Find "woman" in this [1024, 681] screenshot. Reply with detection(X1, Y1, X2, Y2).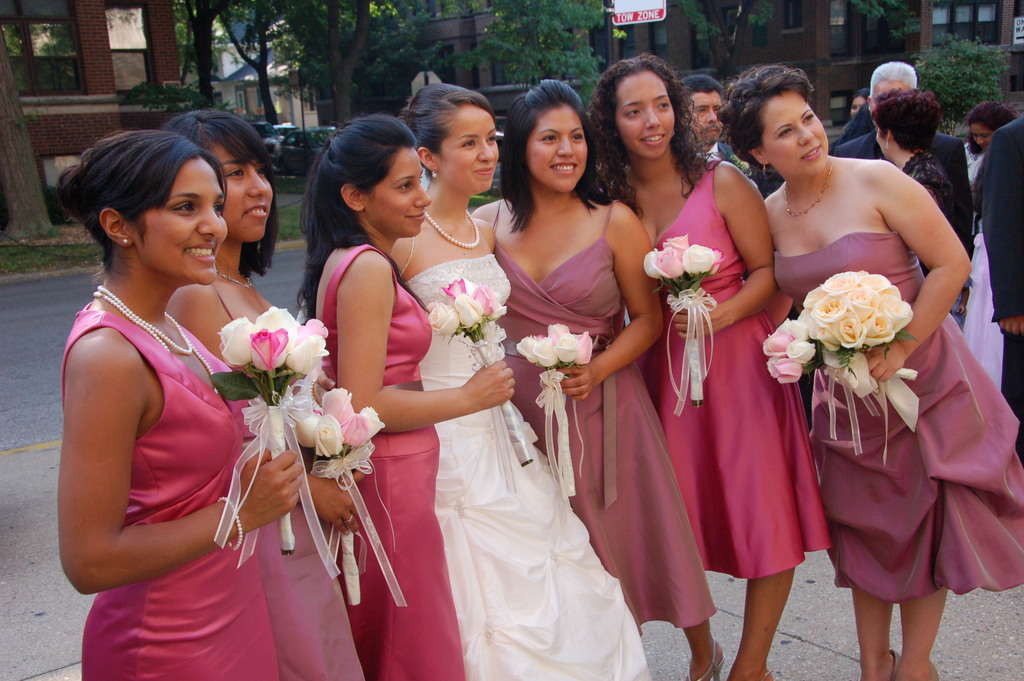
detection(390, 81, 652, 680).
